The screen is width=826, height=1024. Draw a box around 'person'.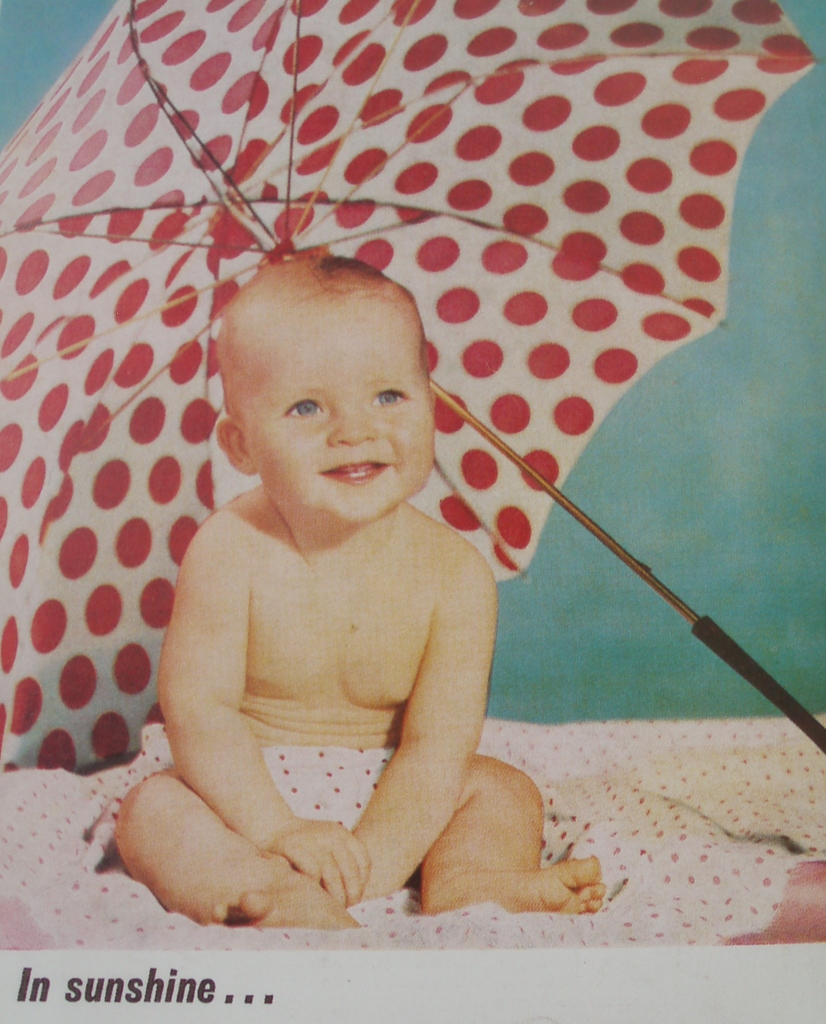
region(143, 236, 593, 944).
